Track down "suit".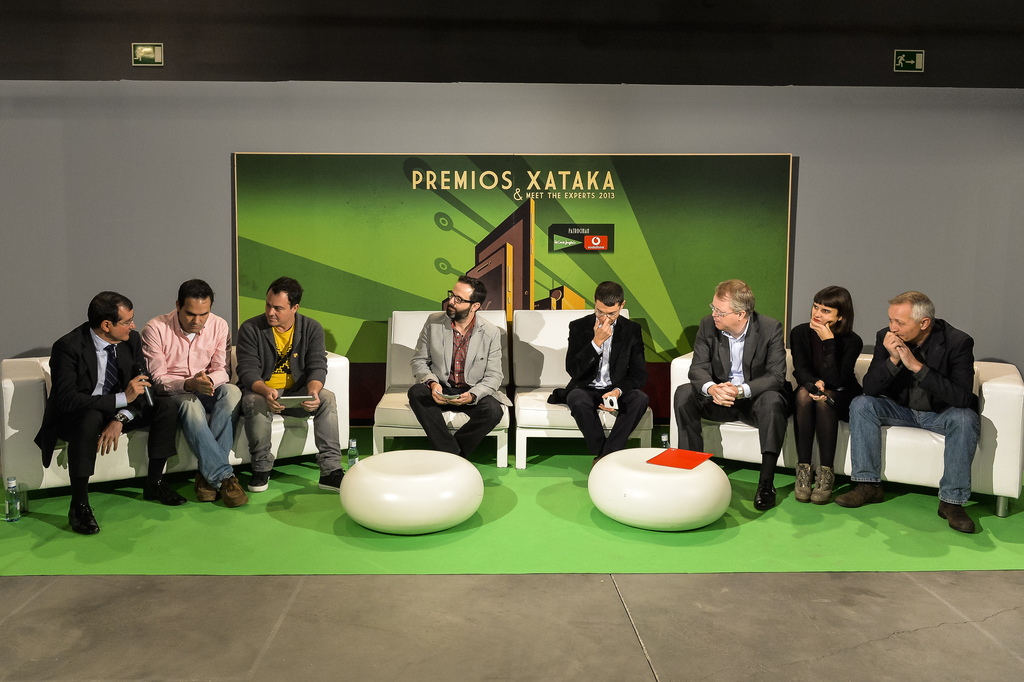
Tracked to 30:318:181:473.
